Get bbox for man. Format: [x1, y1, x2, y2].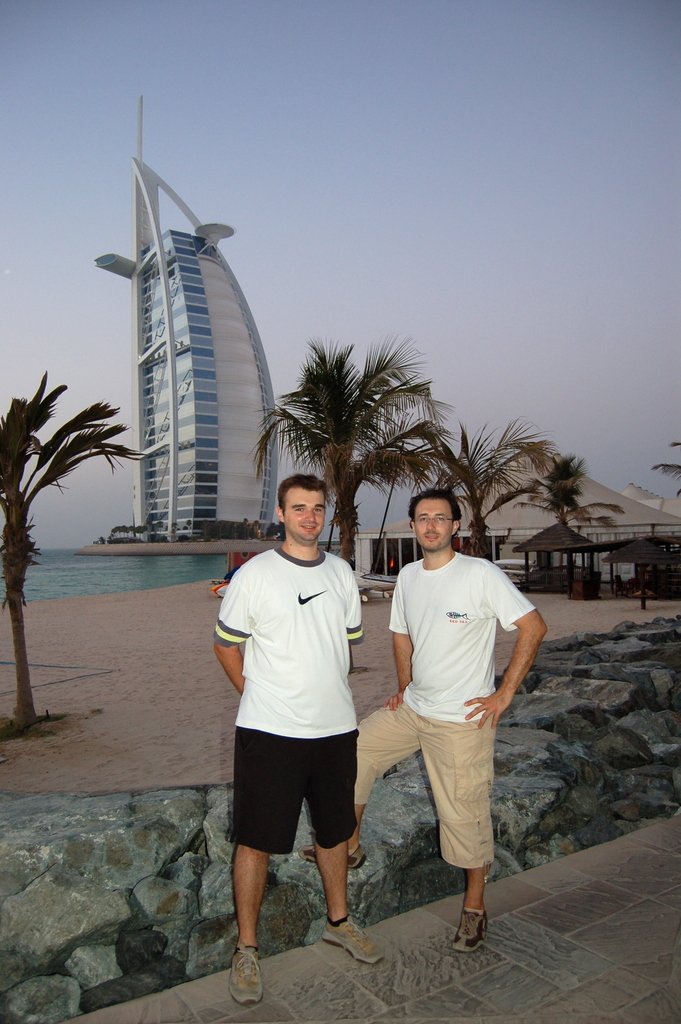
[218, 463, 372, 982].
